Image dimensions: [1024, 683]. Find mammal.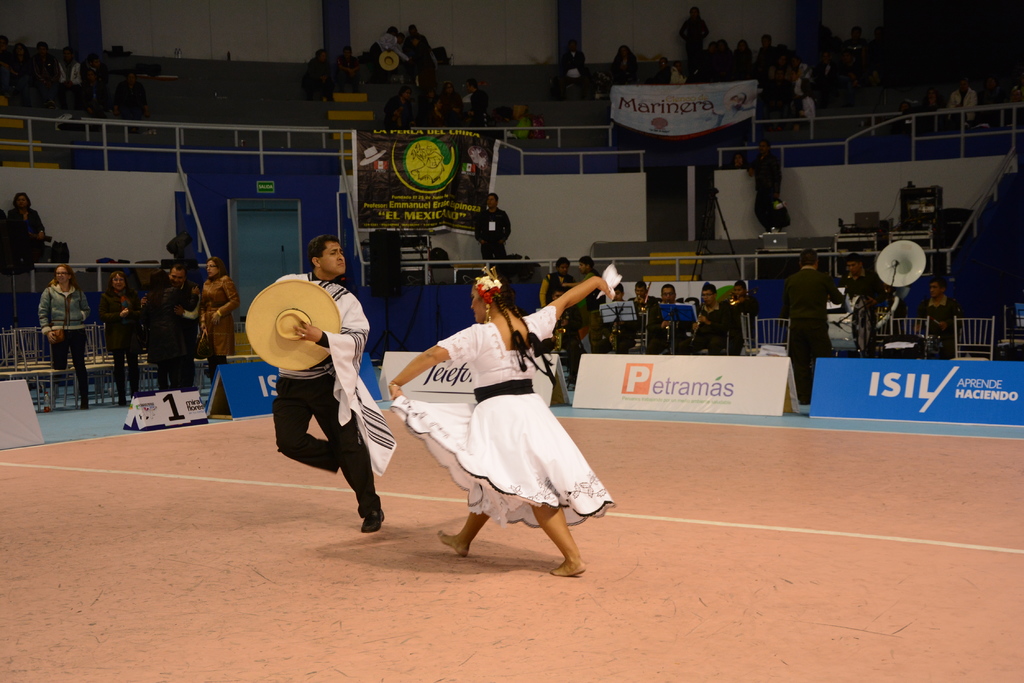
[539, 255, 576, 353].
